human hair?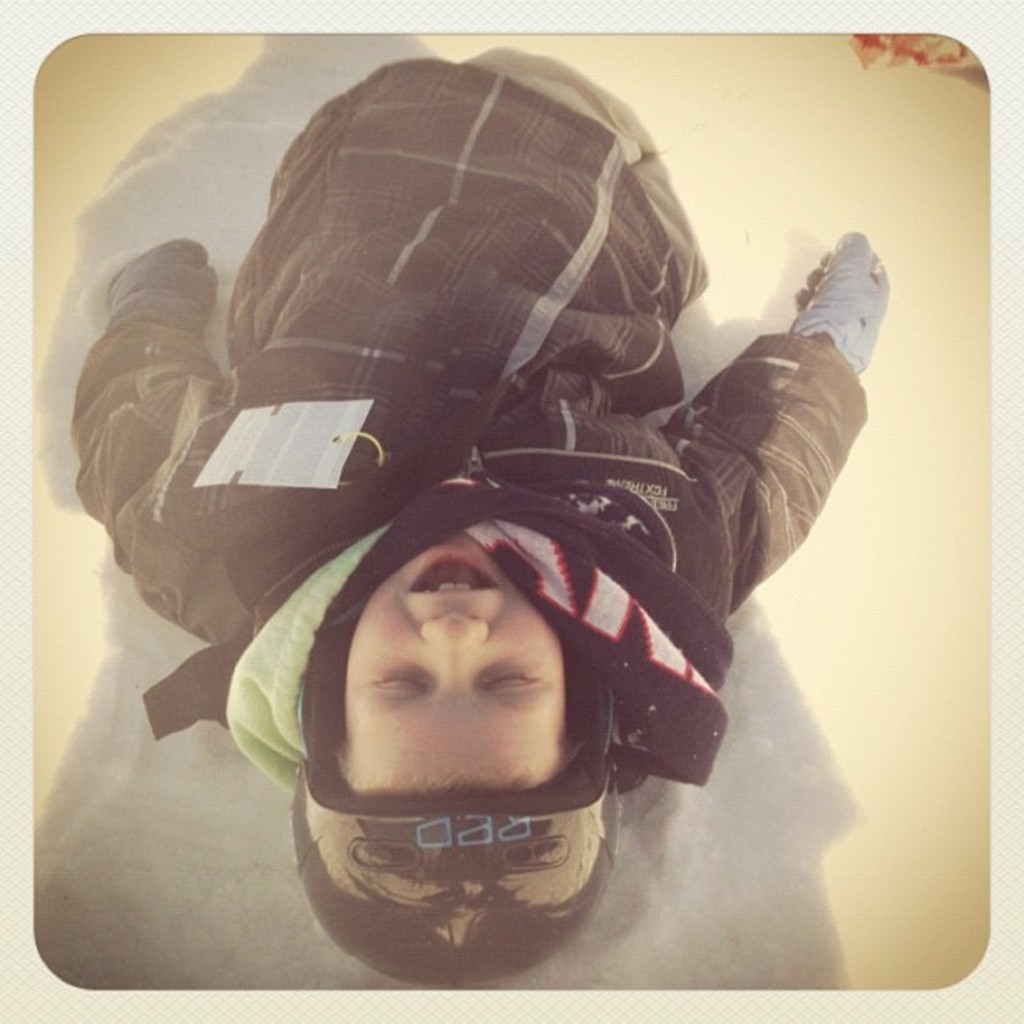
x1=350 y1=773 x2=540 y2=805
